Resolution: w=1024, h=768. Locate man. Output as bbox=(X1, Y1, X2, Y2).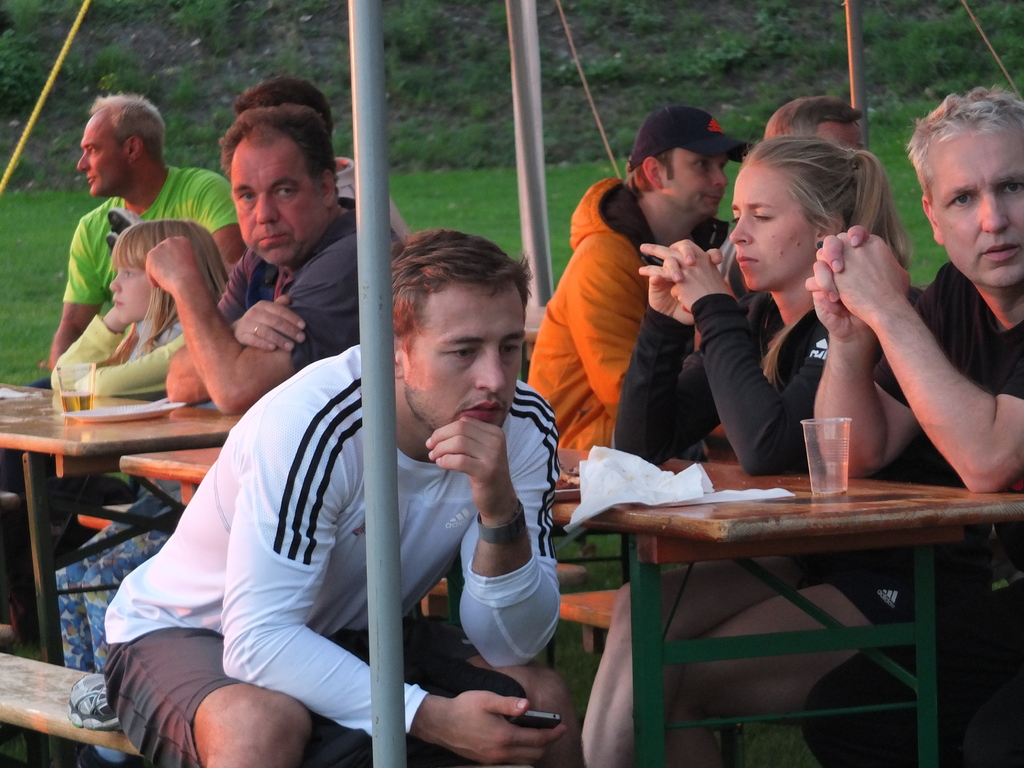
bbox=(0, 90, 234, 614).
